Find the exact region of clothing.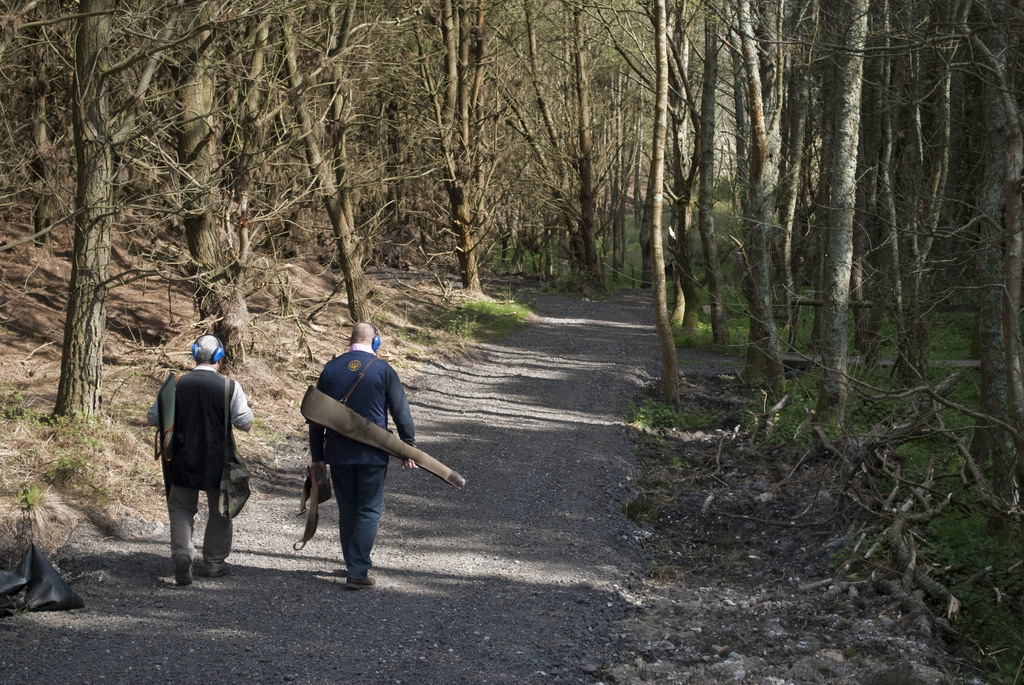
Exact region: box(147, 365, 257, 574).
